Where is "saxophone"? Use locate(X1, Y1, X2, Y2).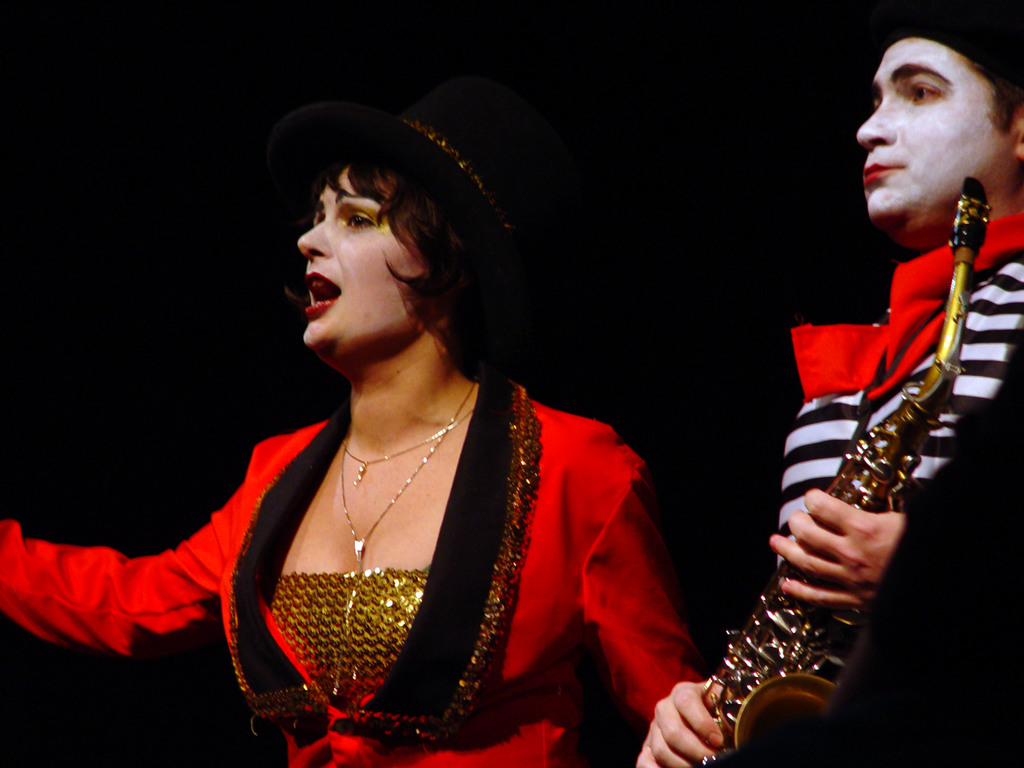
locate(682, 170, 993, 767).
